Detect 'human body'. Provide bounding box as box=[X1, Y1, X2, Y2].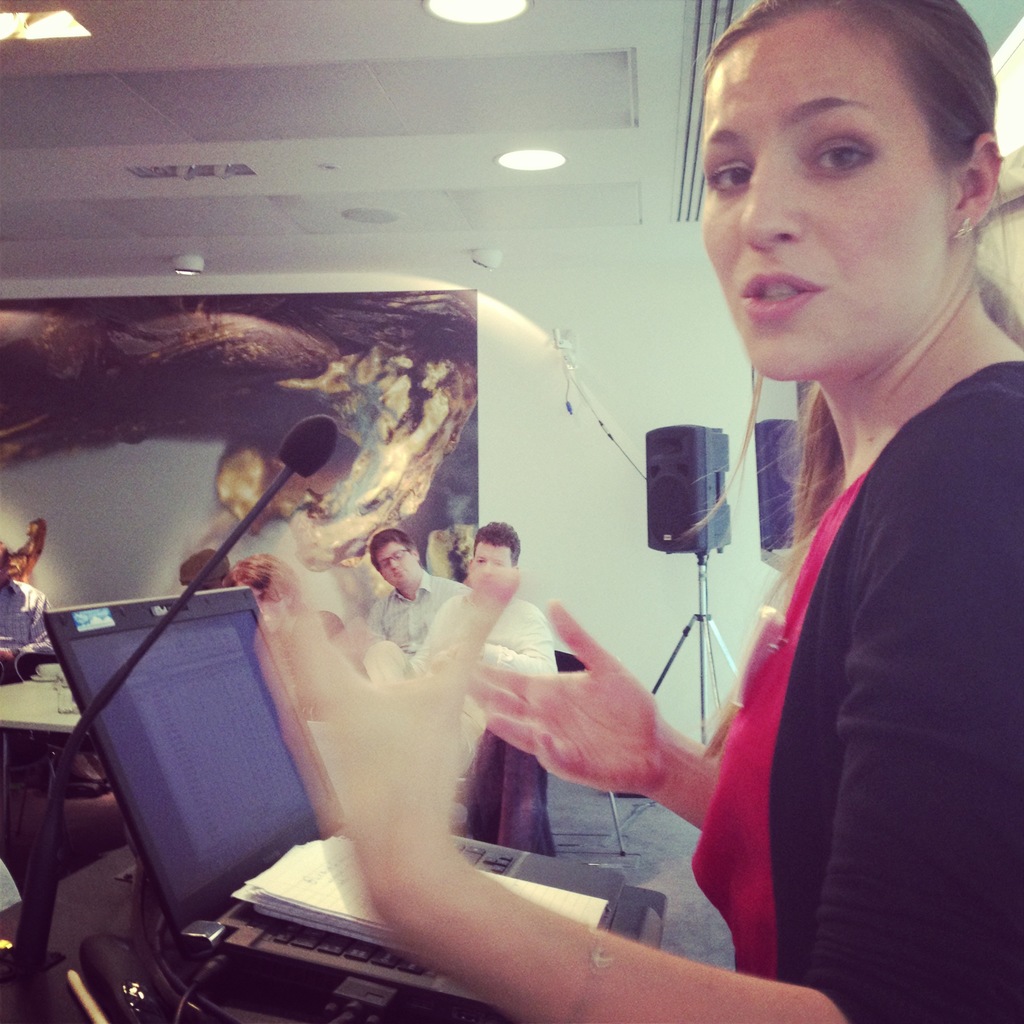
box=[364, 524, 485, 667].
